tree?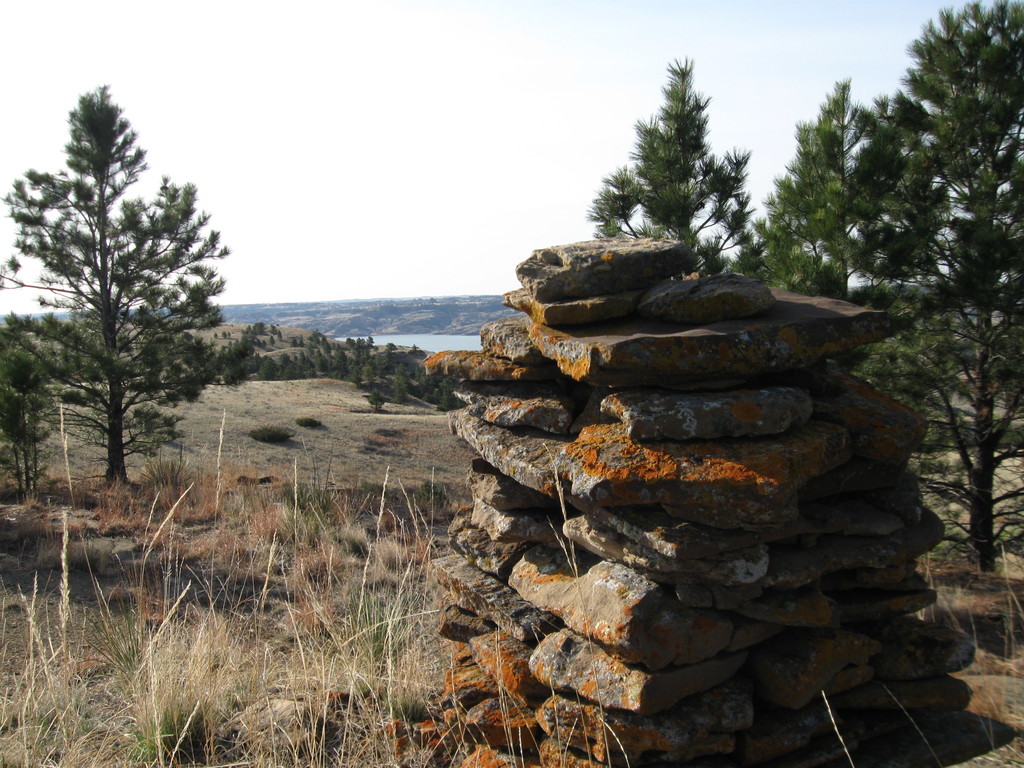
(x1=584, y1=53, x2=768, y2=278)
